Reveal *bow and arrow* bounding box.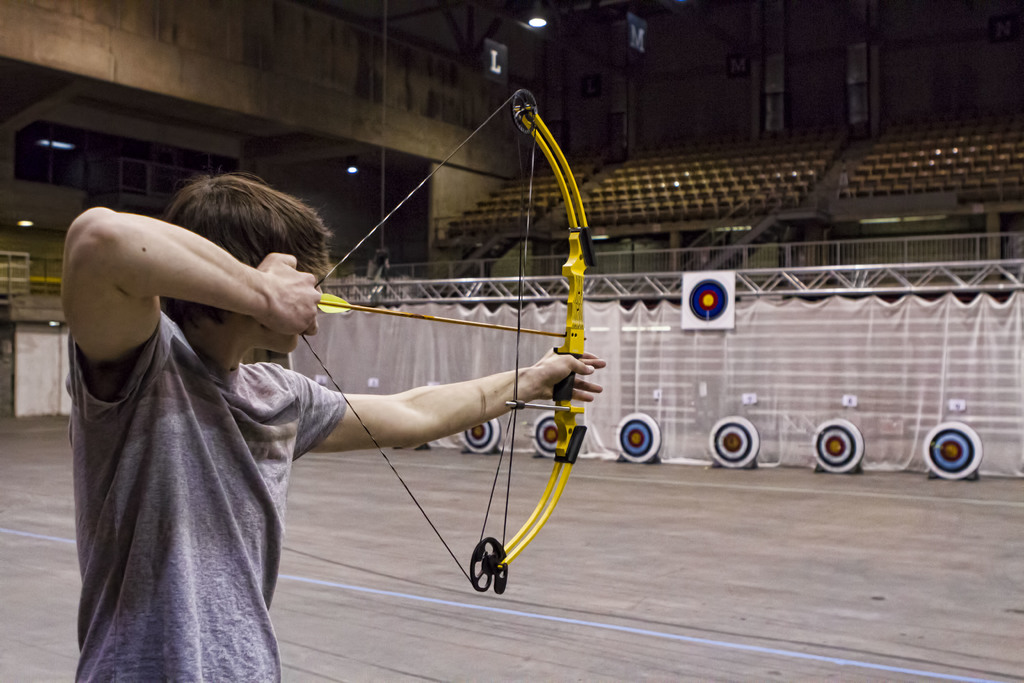
Revealed: <region>297, 87, 596, 591</region>.
